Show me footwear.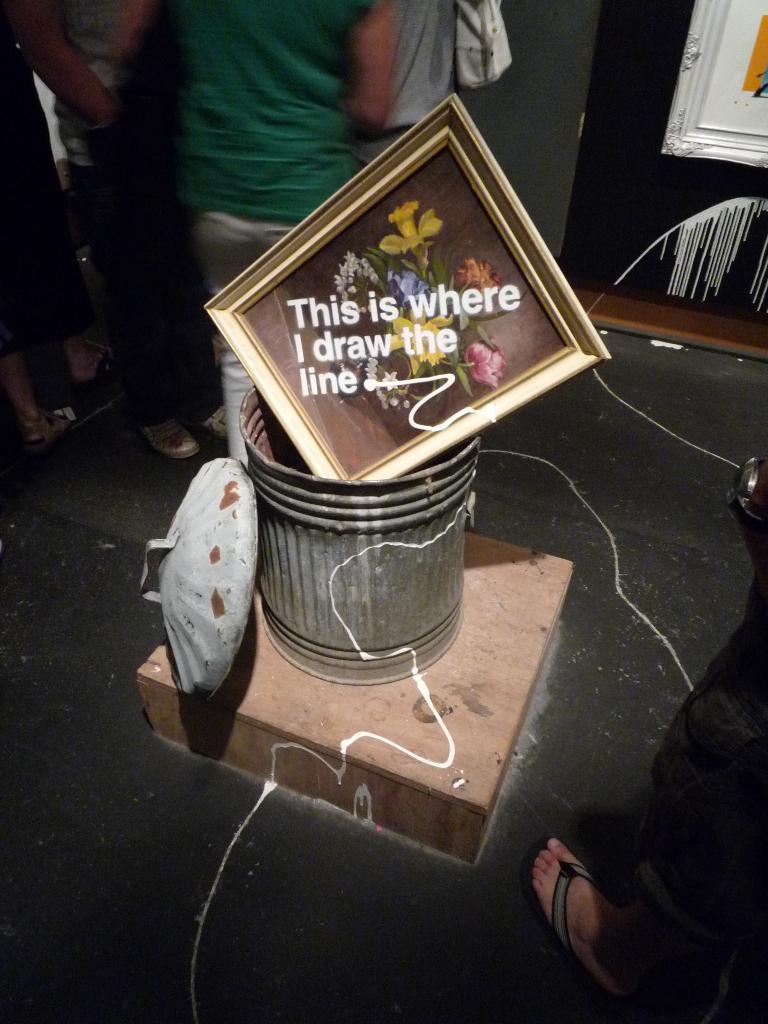
footwear is here: {"x1": 22, "y1": 408, "x2": 71, "y2": 456}.
